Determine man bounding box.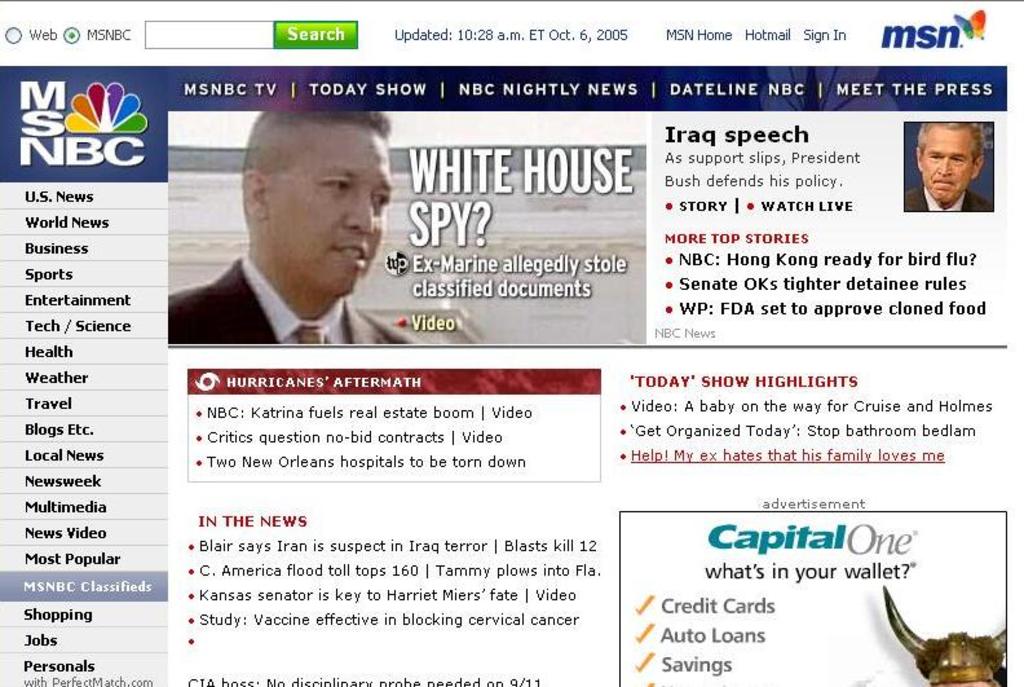
Determined: {"left": 901, "top": 120, "right": 994, "bottom": 211}.
